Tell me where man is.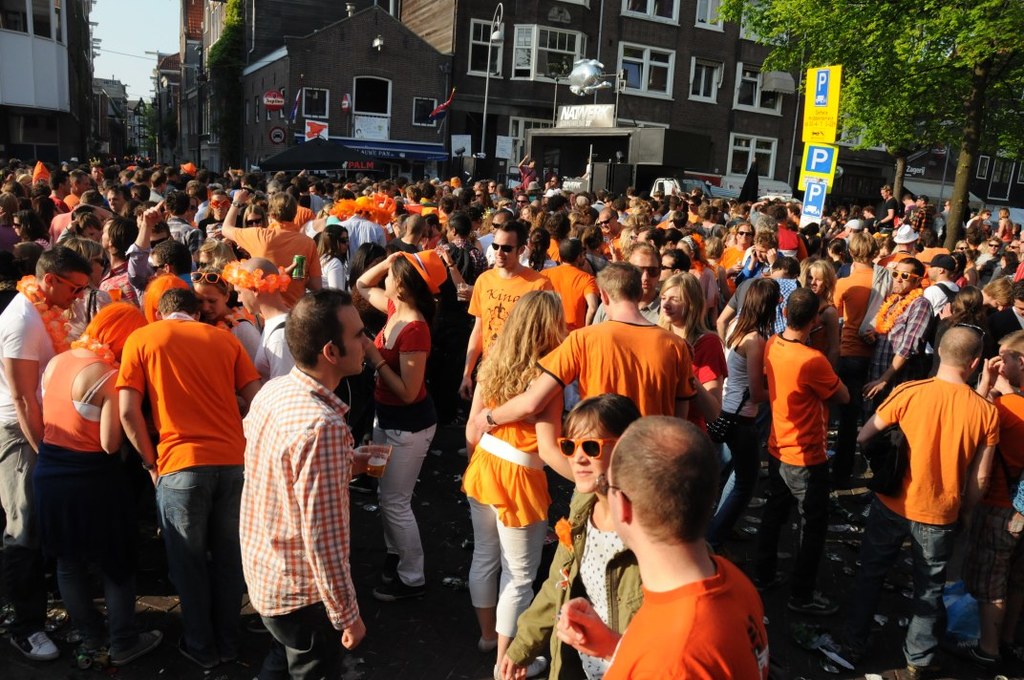
man is at [left=220, top=188, right=324, bottom=285].
